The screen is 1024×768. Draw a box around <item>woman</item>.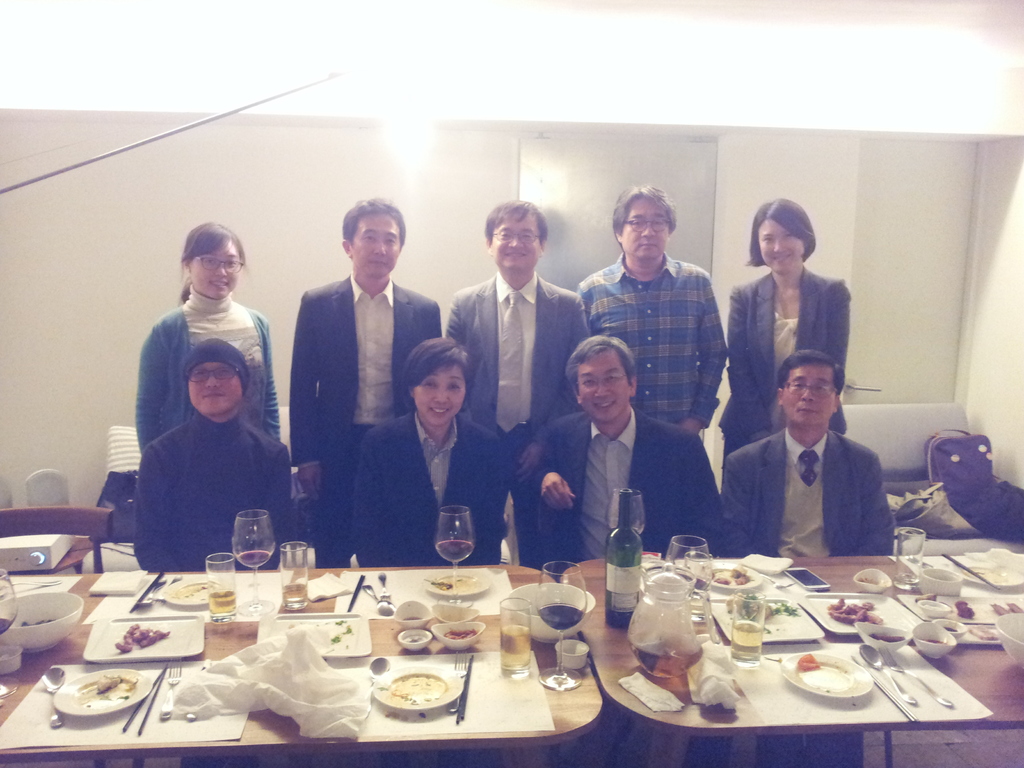
{"left": 133, "top": 221, "right": 280, "bottom": 454}.
